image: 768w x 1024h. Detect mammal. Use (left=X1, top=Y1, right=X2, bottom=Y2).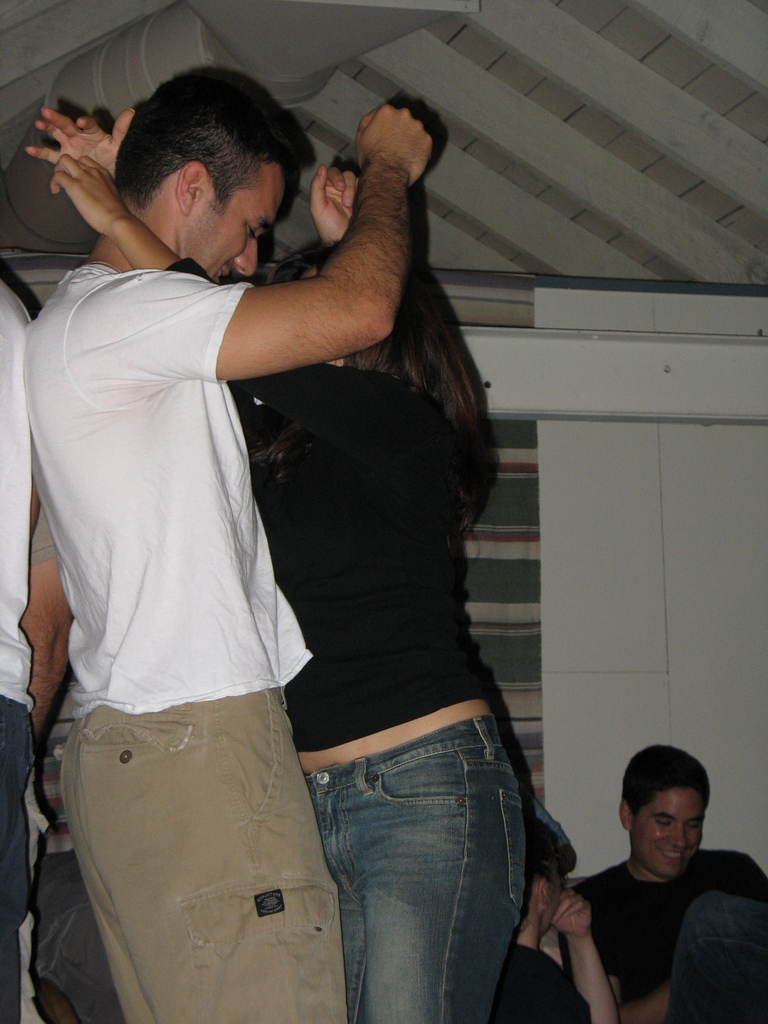
(left=16, top=61, right=432, bottom=1023).
